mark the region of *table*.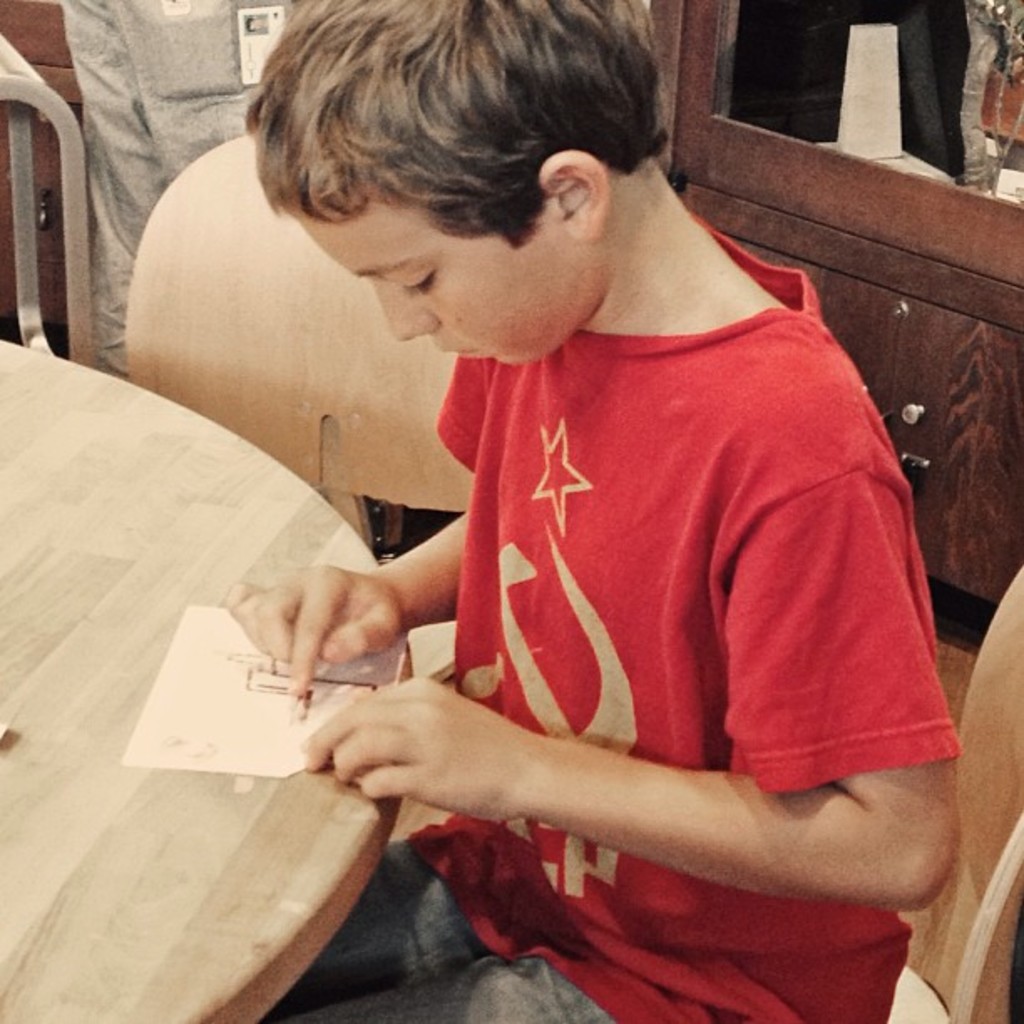
Region: rect(3, 333, 410, 1022).
